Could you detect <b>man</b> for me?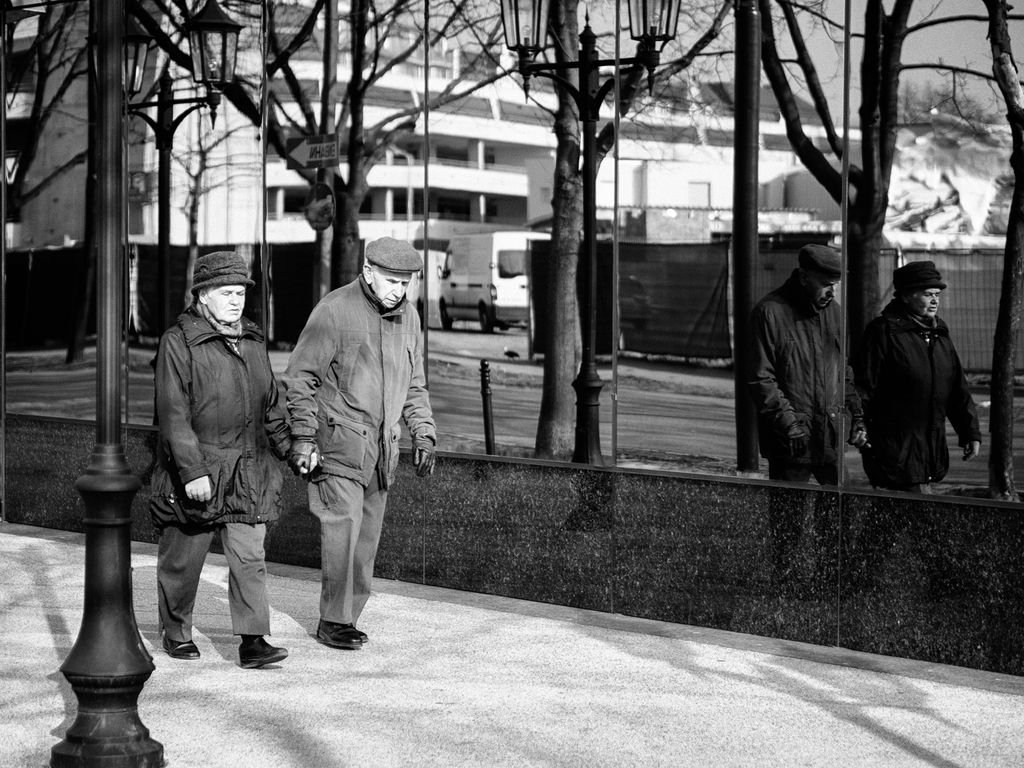
Detection result: bbox(750, 246, 843, 484).
